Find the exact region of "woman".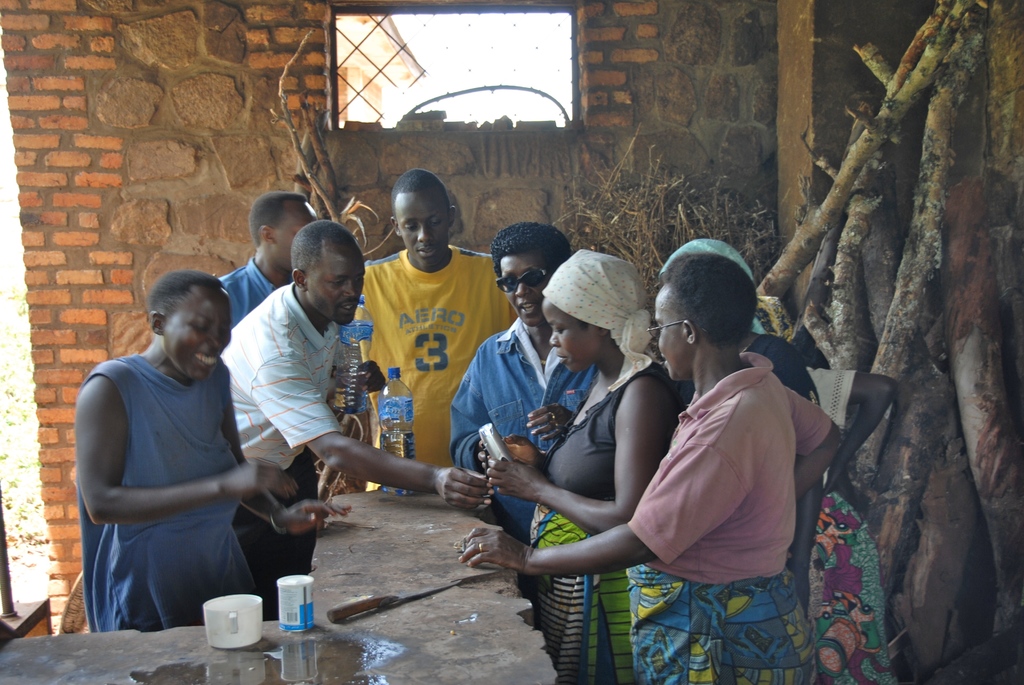
Exact region: [left=477, top=249, right=690, bottom=684].
